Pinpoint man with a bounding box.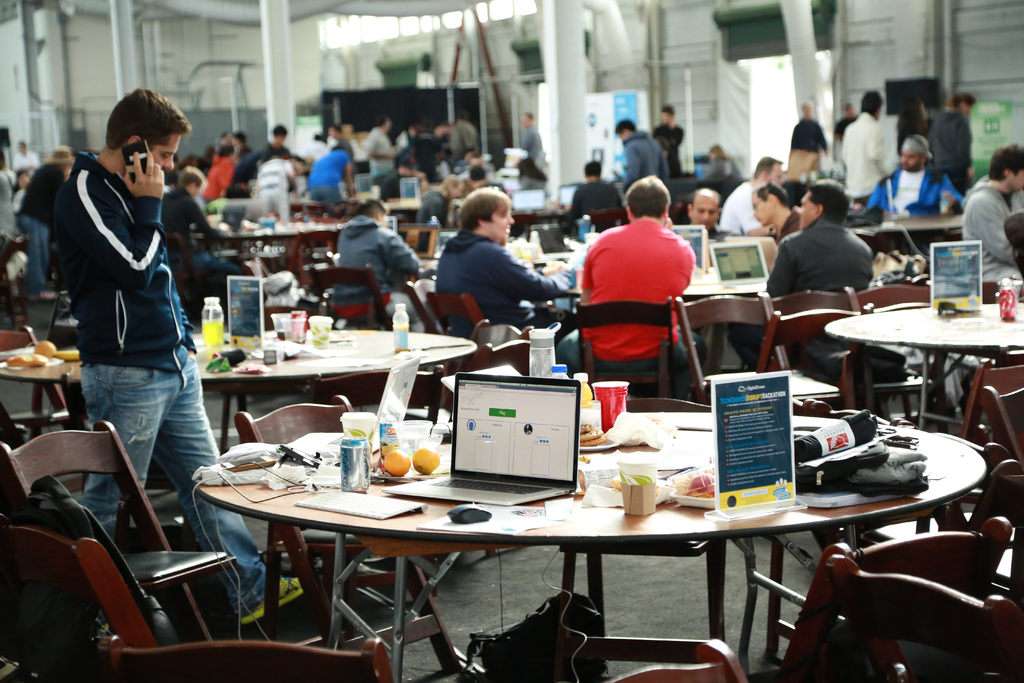
crop(675, 186, 724, 242).
